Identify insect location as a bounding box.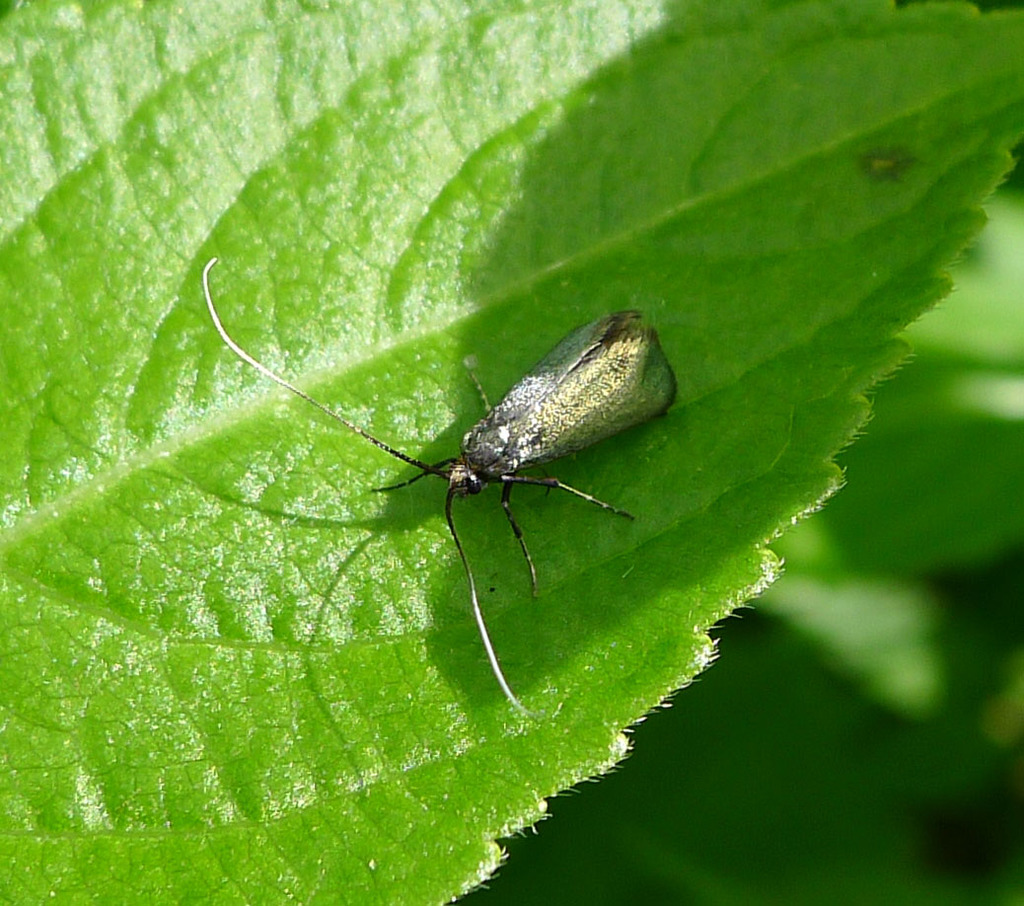
(left=199, top=256, right=685, bottom=716).
